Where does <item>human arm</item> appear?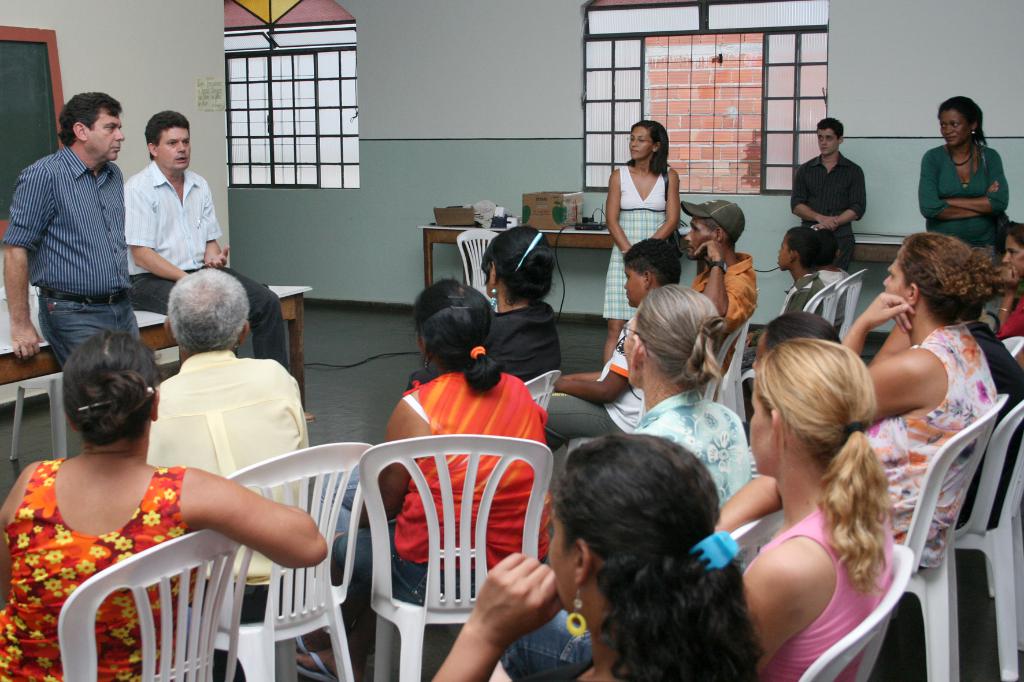
Appears at 714,466,781,541.
